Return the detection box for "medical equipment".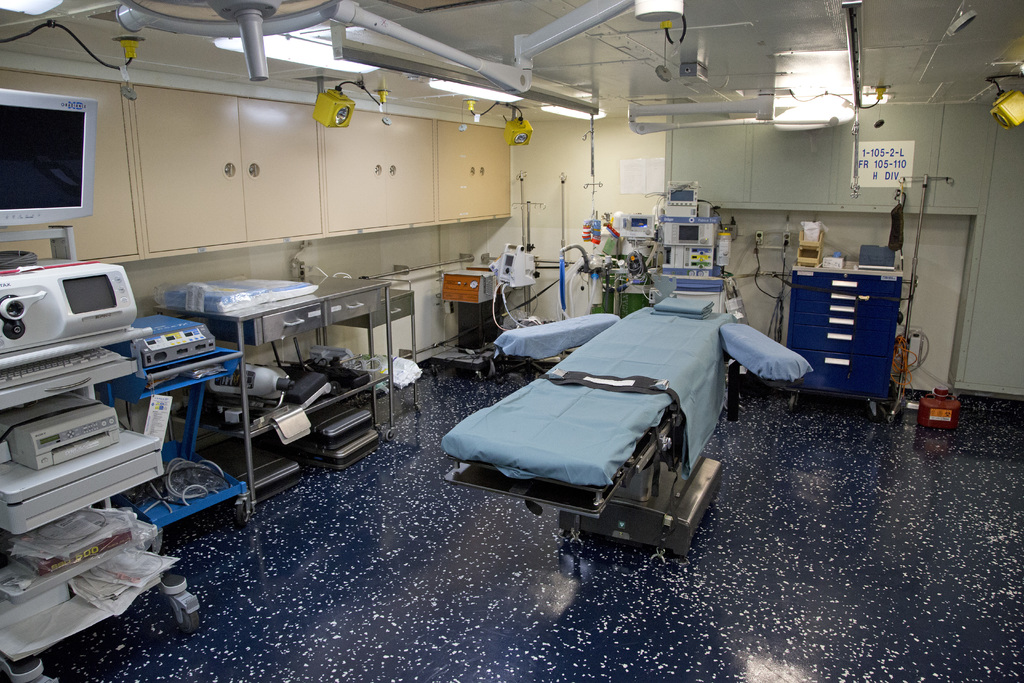
rect(0, 86, 202, 682).
